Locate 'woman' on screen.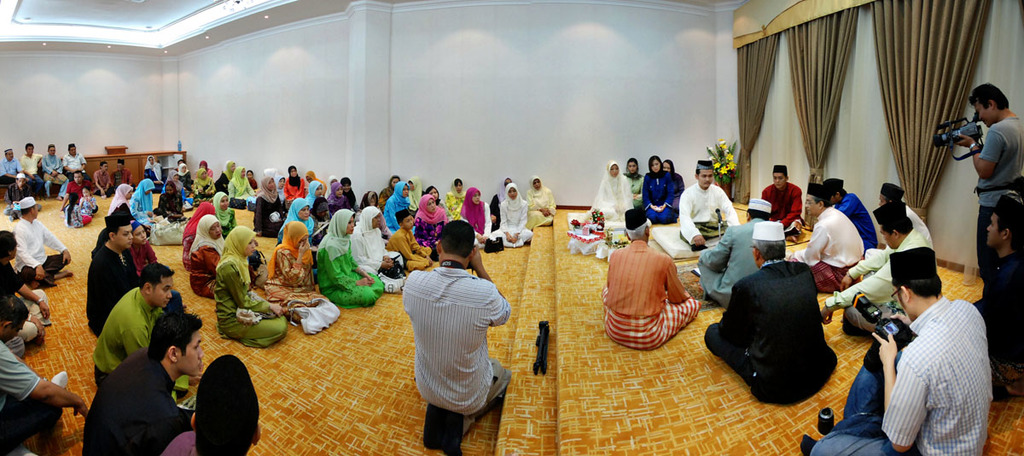
On screen at (x1=400, y1=174, x2=428, y2=210).
